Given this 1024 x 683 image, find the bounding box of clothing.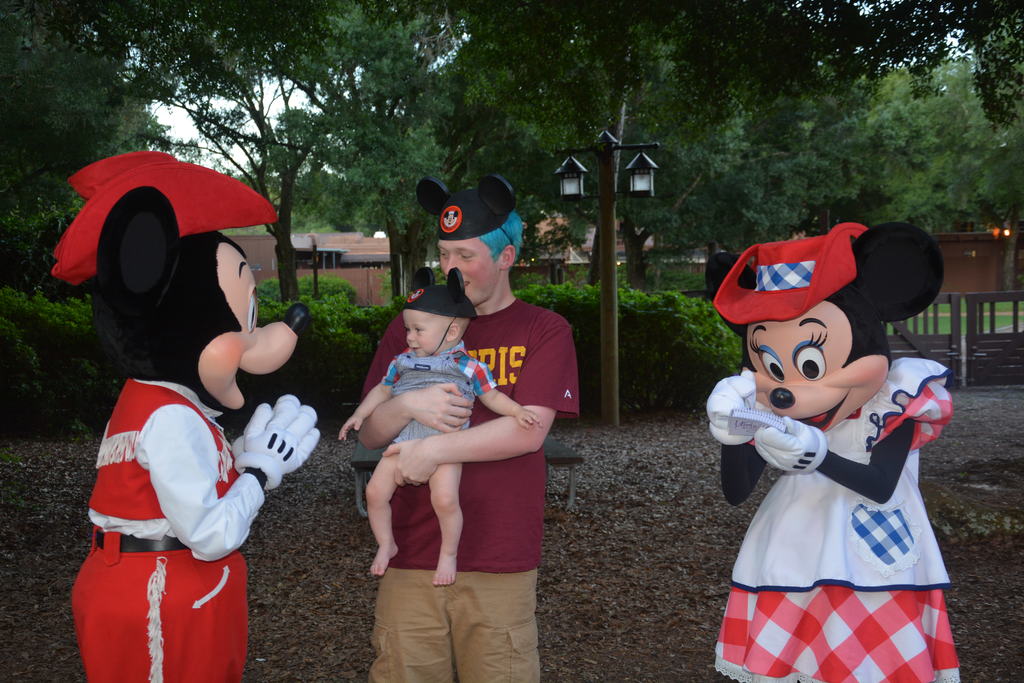
72:286:272:656.
